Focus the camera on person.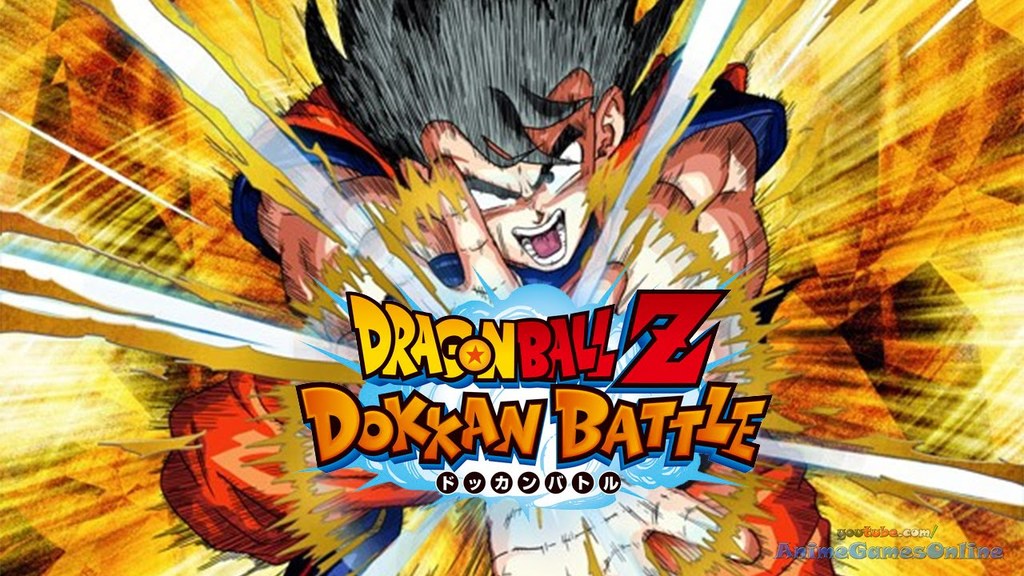
Focus region: locate(159, 0, 784, 575).
